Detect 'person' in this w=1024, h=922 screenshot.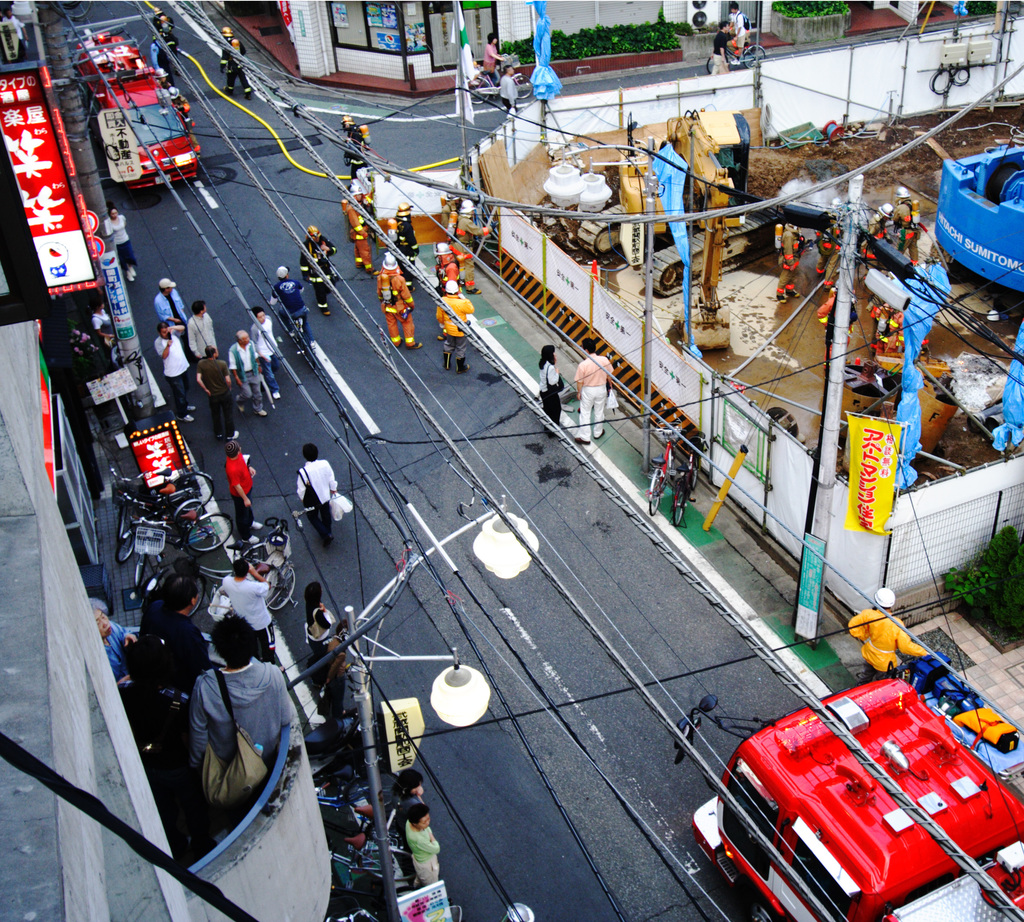
Detection: 573, 335, 616, 446.
